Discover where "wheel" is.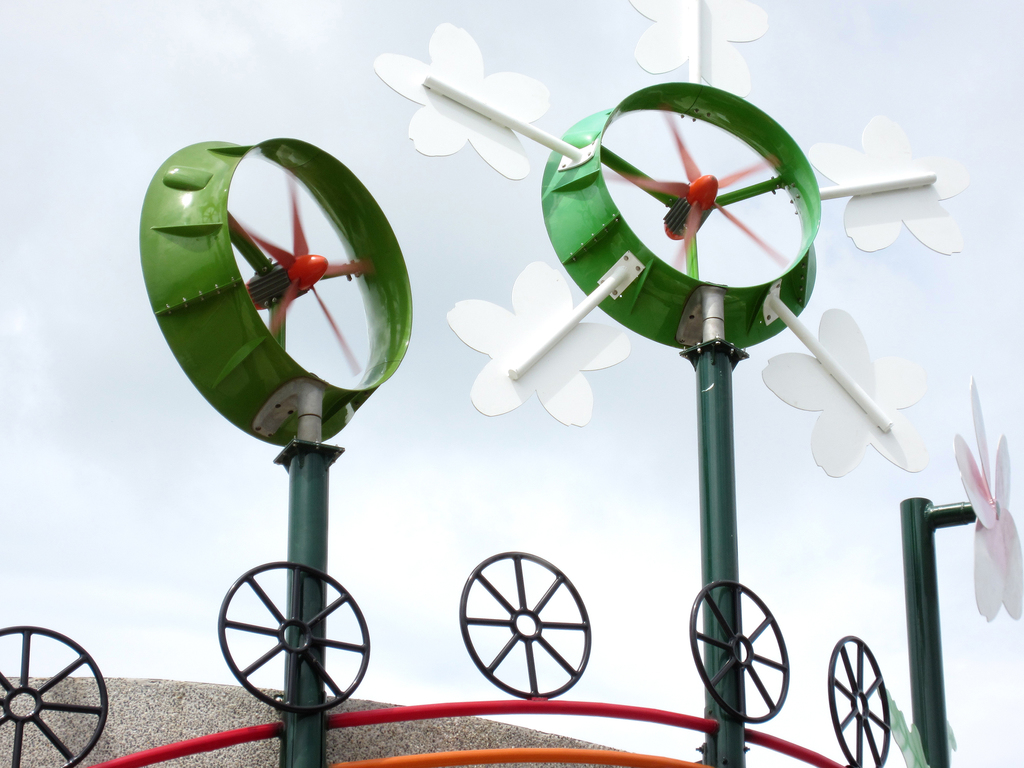
Discovered at {"left": 463, "top": 553, "right": 586, "bottom": 694}.
